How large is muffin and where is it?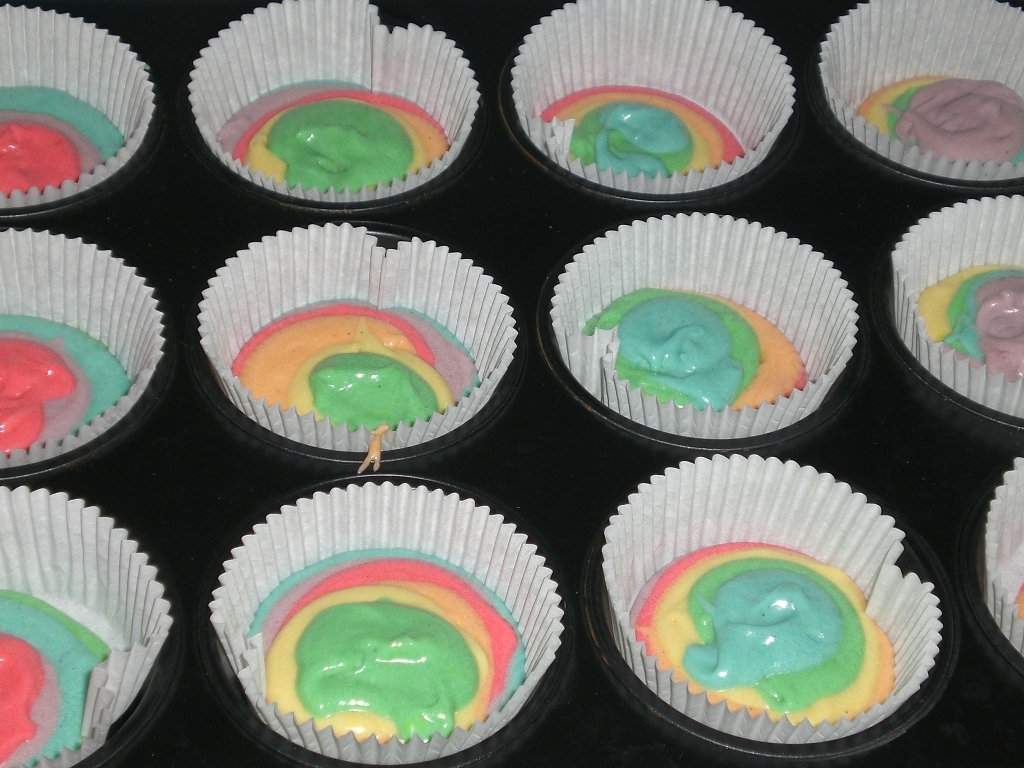
Bounding box: [591, 453, 944, 751].
